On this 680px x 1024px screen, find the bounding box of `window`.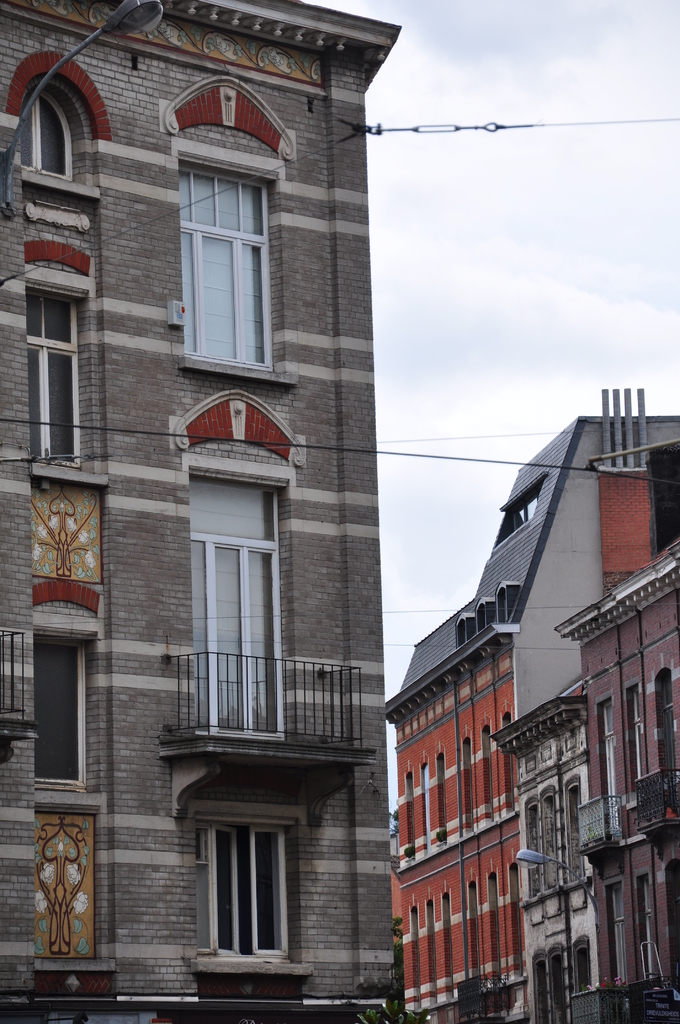
Bounding box: pyautogui.locateOnScreen(190, 806, 314, 962).
